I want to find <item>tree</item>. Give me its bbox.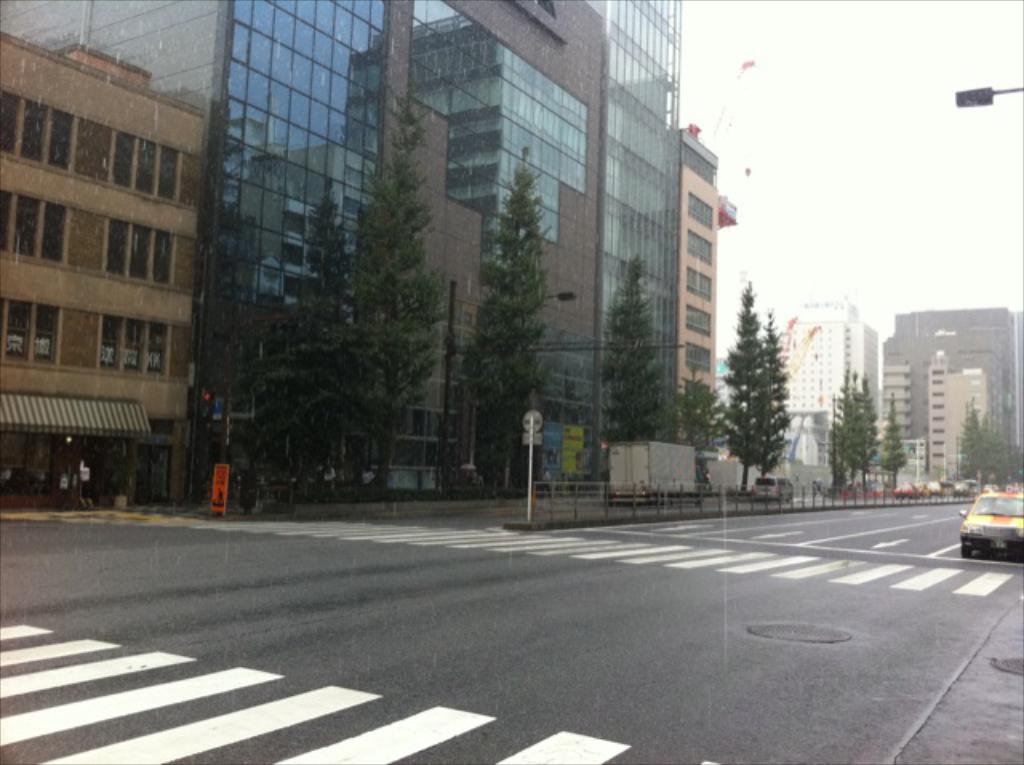
(454, 157, 562, 499).
